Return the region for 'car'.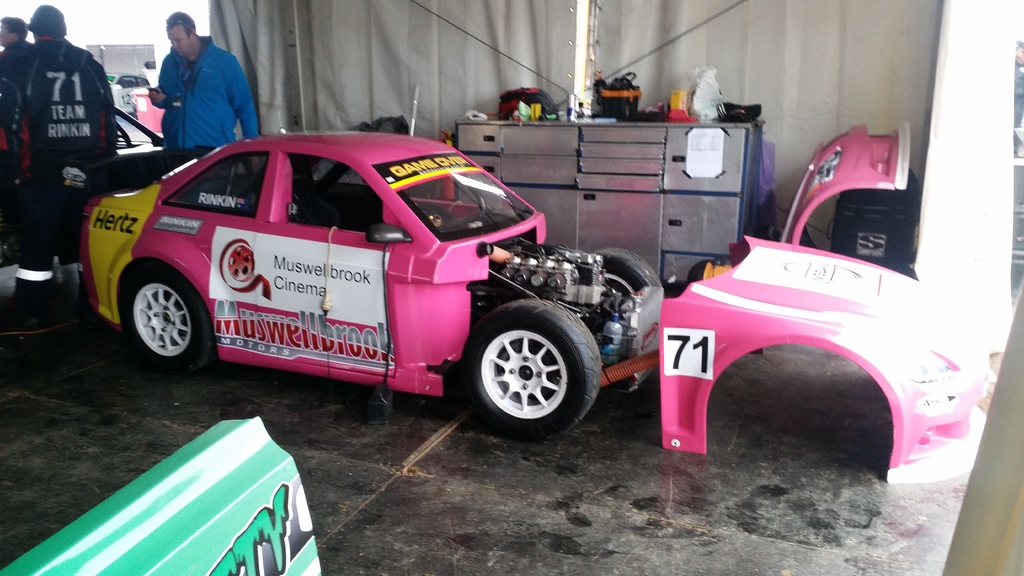
x1=109, y1=75, x2=150, y2=111.
